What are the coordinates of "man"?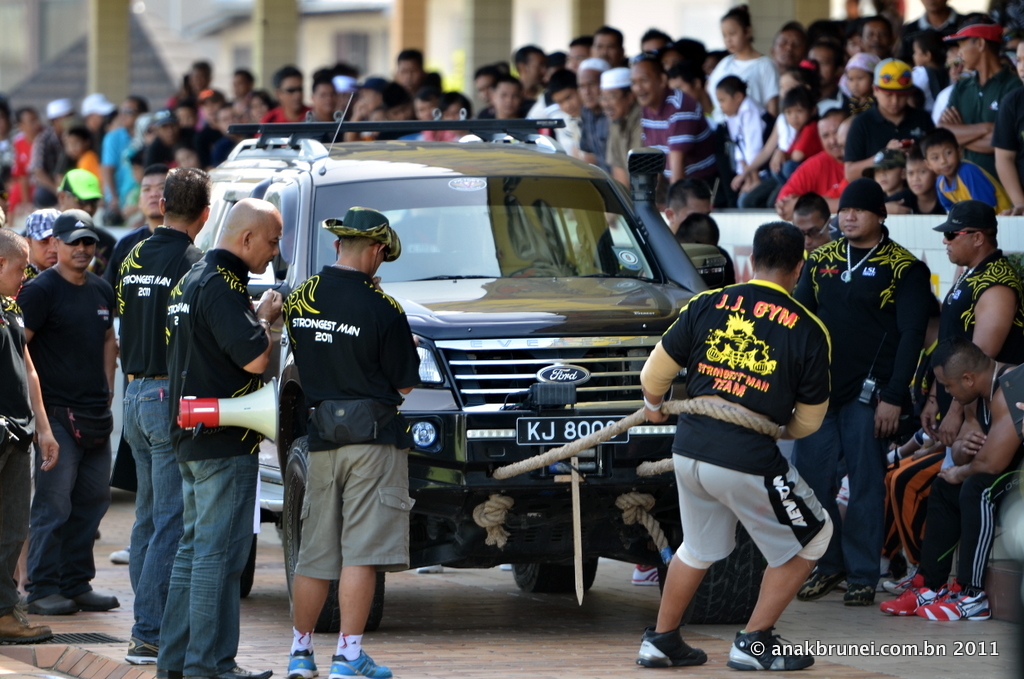
crop(779, 109, 864, 219).
